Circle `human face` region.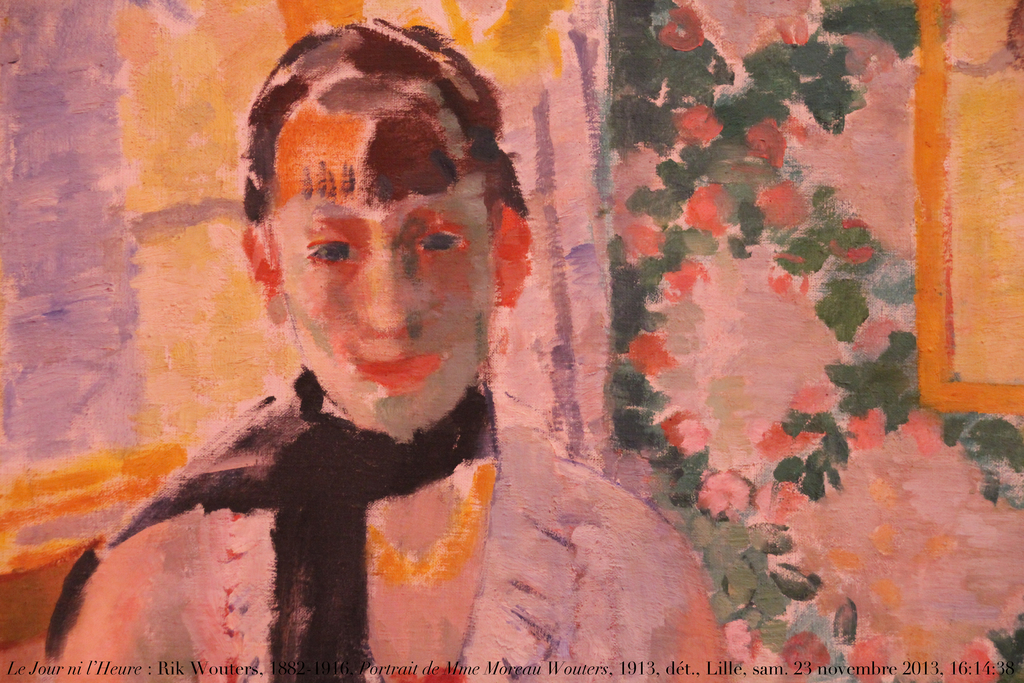
Region: [275, 106, 497, 440].
